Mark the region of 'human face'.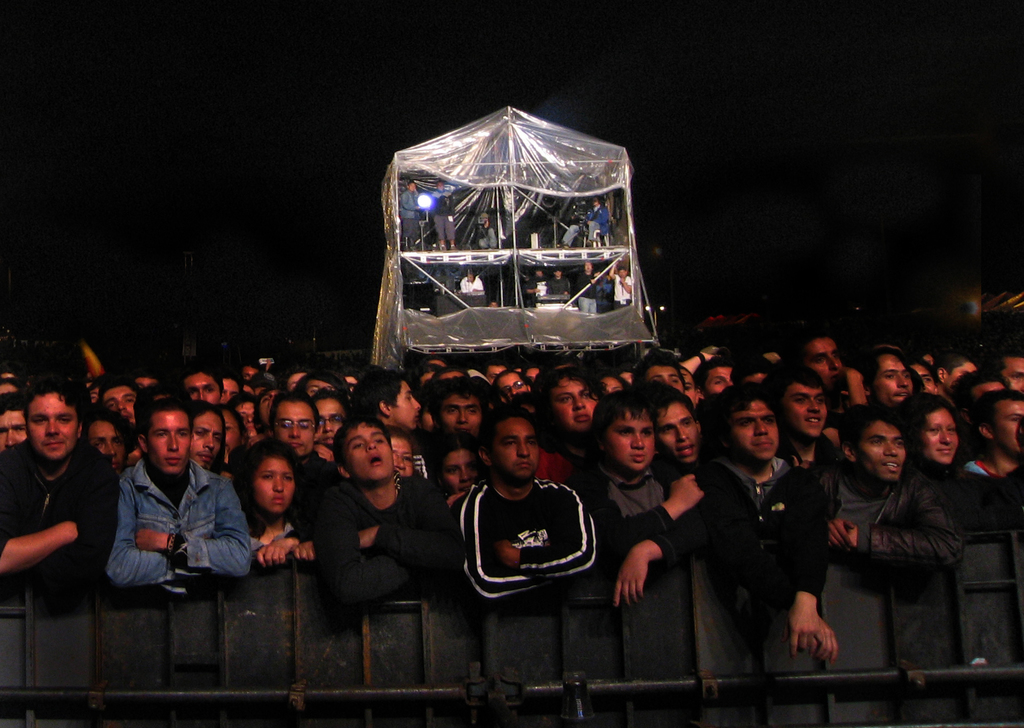
Region: 442/450/481/499.
